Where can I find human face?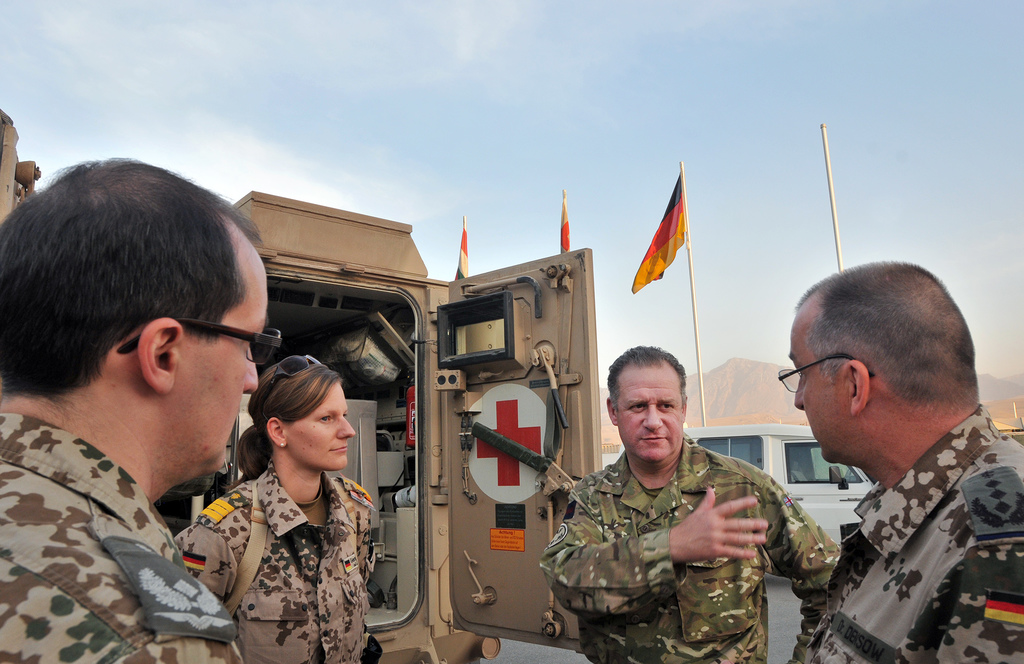
You can find it at crop(180, 257, 270, 476).
